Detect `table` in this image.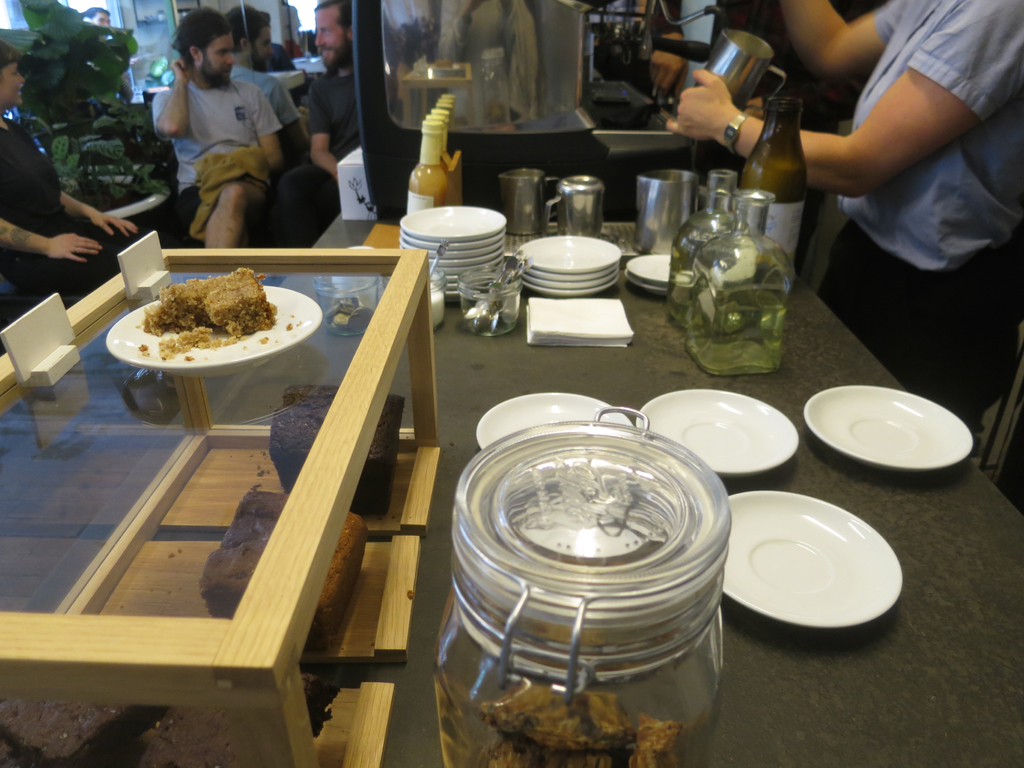
Detection: (262, 68, 302, 90).
